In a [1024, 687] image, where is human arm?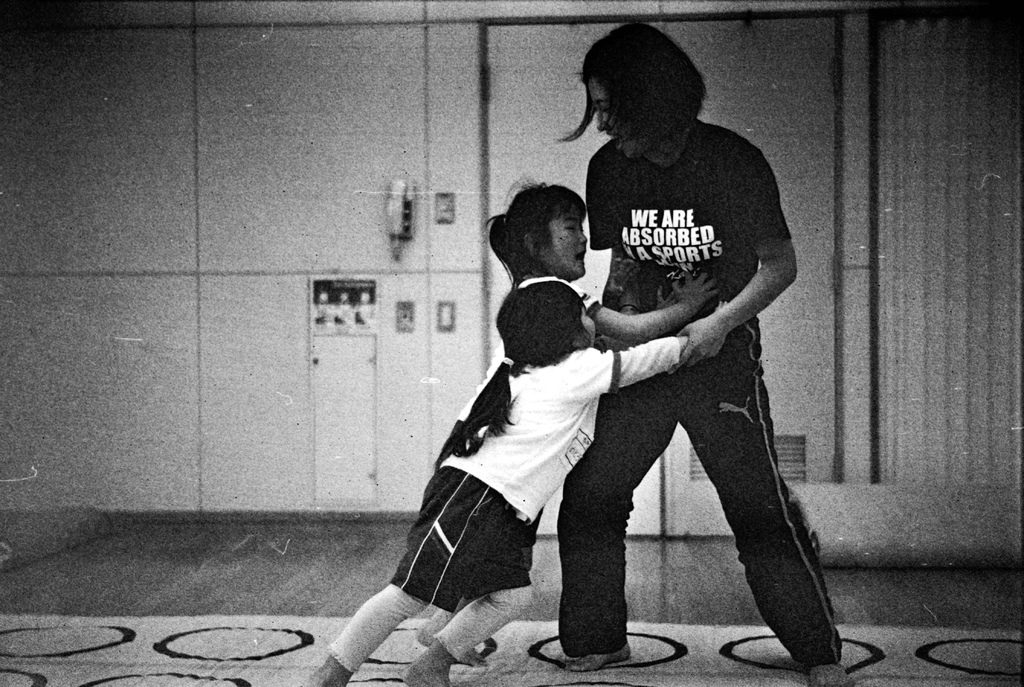
(x1=607, y1=298, x2=728, y2=390).
